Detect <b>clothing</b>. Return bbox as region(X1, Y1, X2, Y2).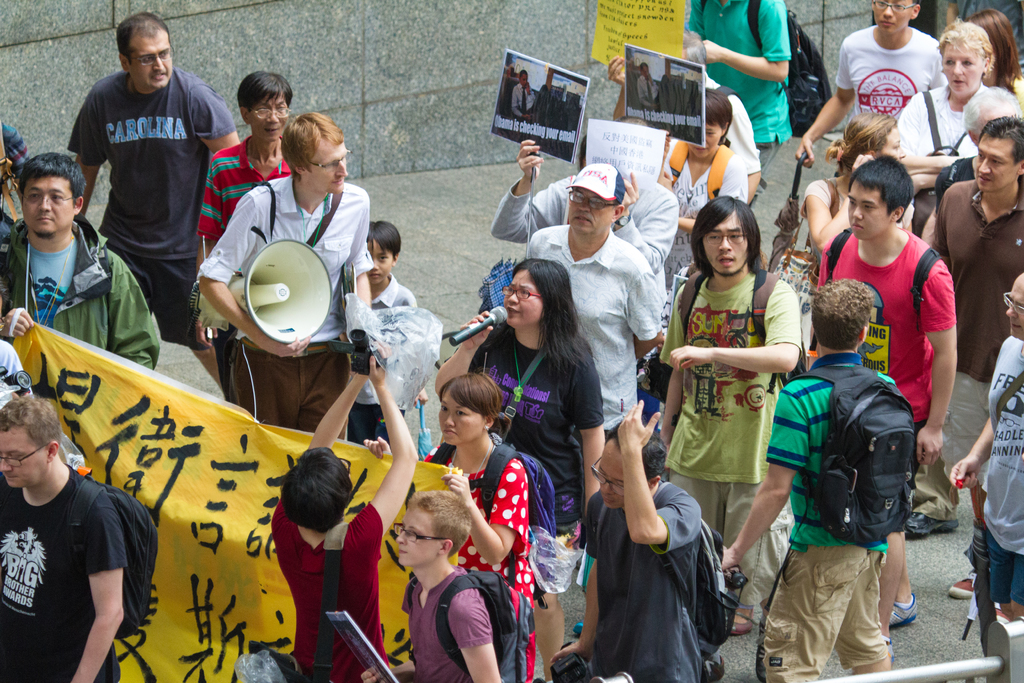
region(6, 433, 148, 670).
